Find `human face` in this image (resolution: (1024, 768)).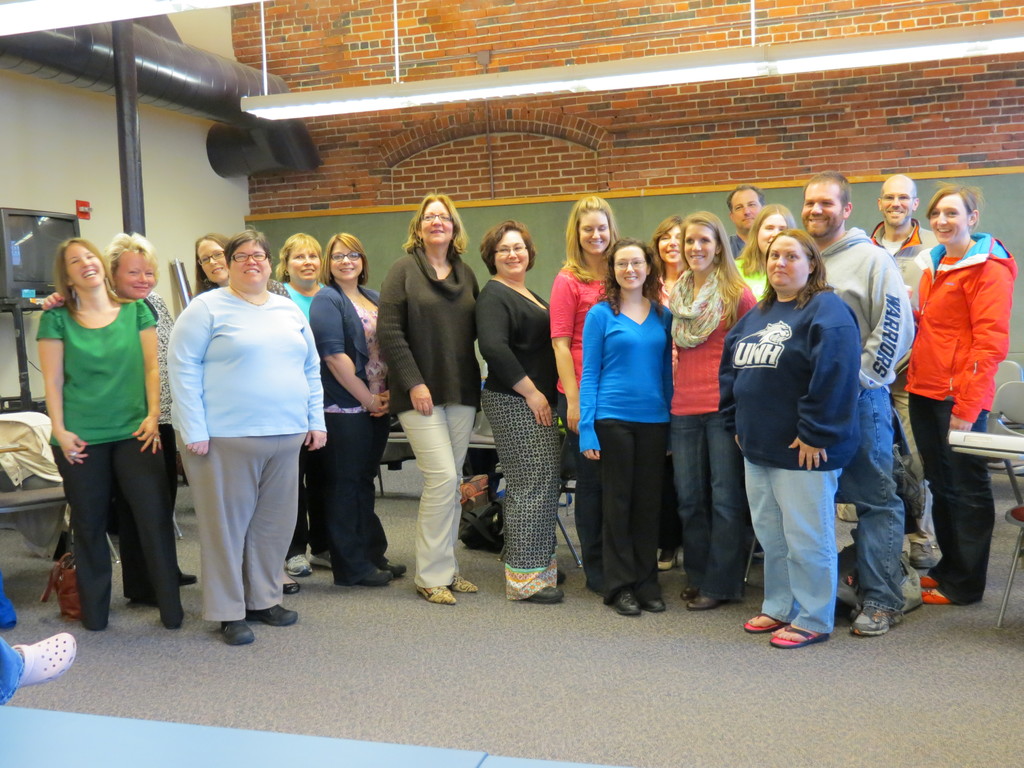
579/212/609/252.
